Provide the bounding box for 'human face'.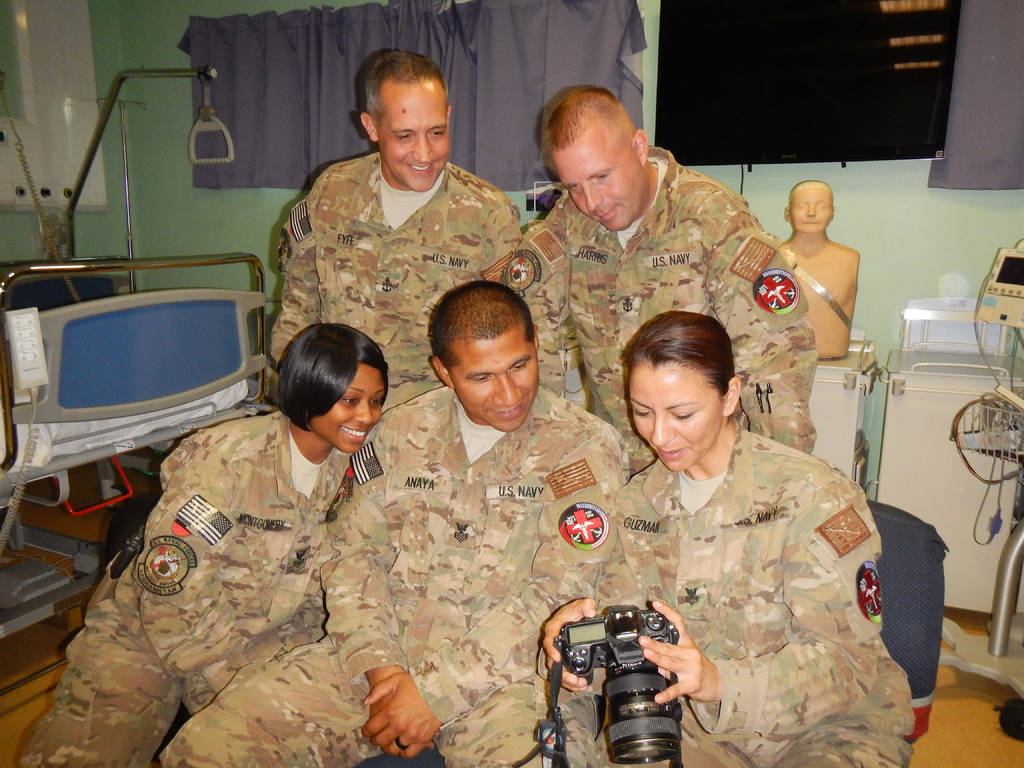
633,362,723,474.
